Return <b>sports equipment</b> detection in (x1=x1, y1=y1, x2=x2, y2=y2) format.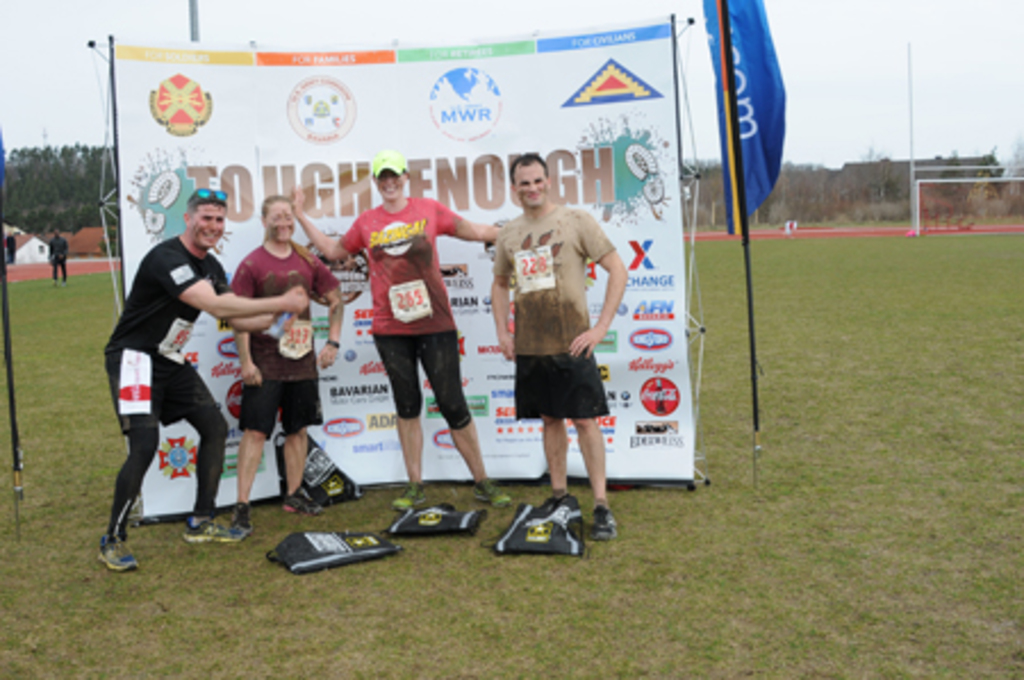
(x1=282, y1=480, x2=323, y2=512).
